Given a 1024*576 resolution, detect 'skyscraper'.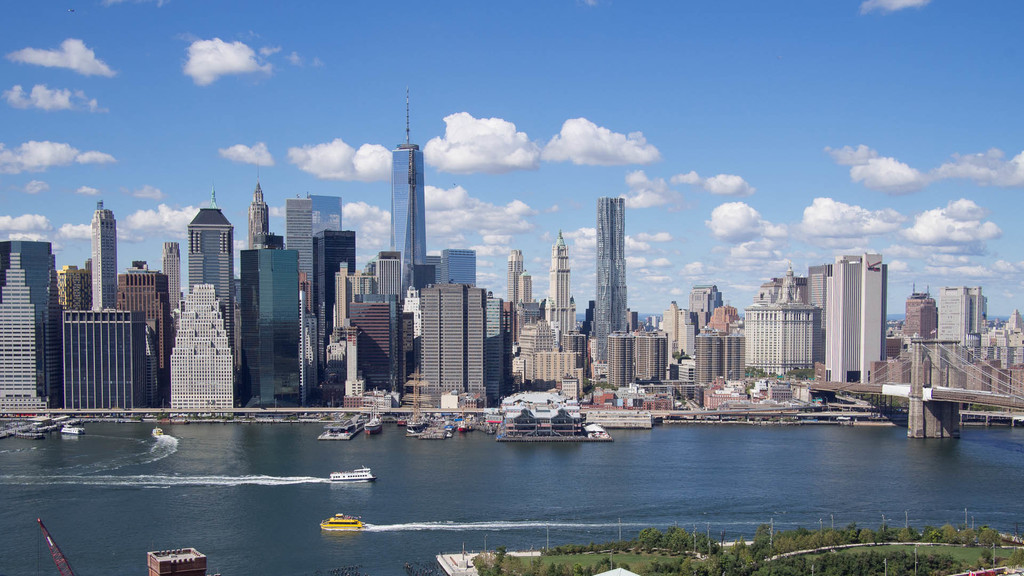
locate(520, 273, 534, 309).
